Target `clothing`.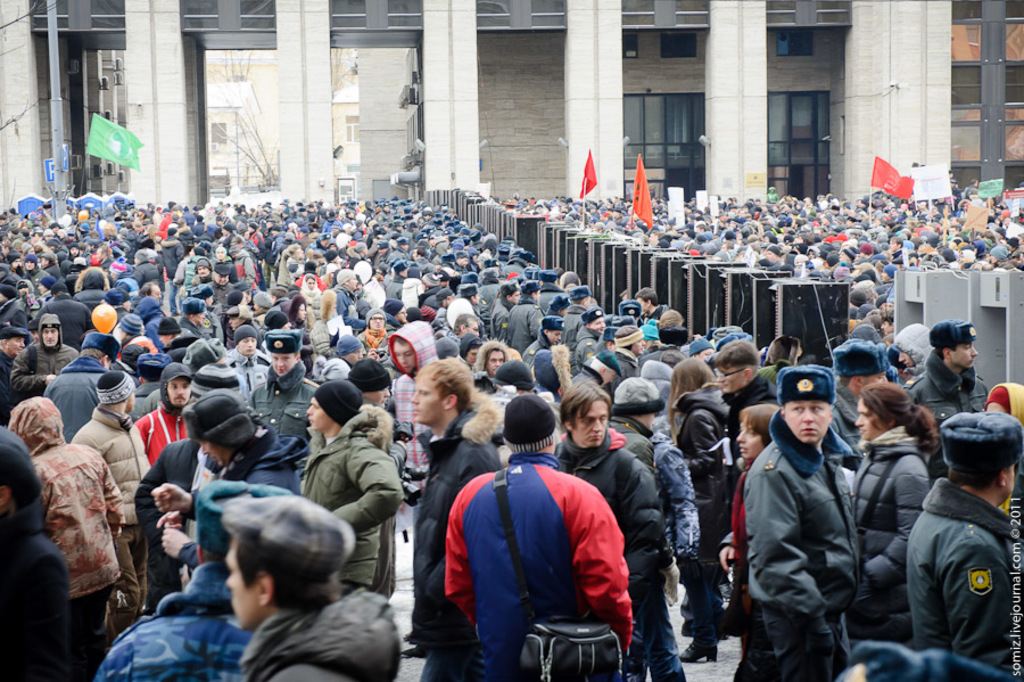
Target region: <bbox>905, 445, 1021, 680</bbox>.
